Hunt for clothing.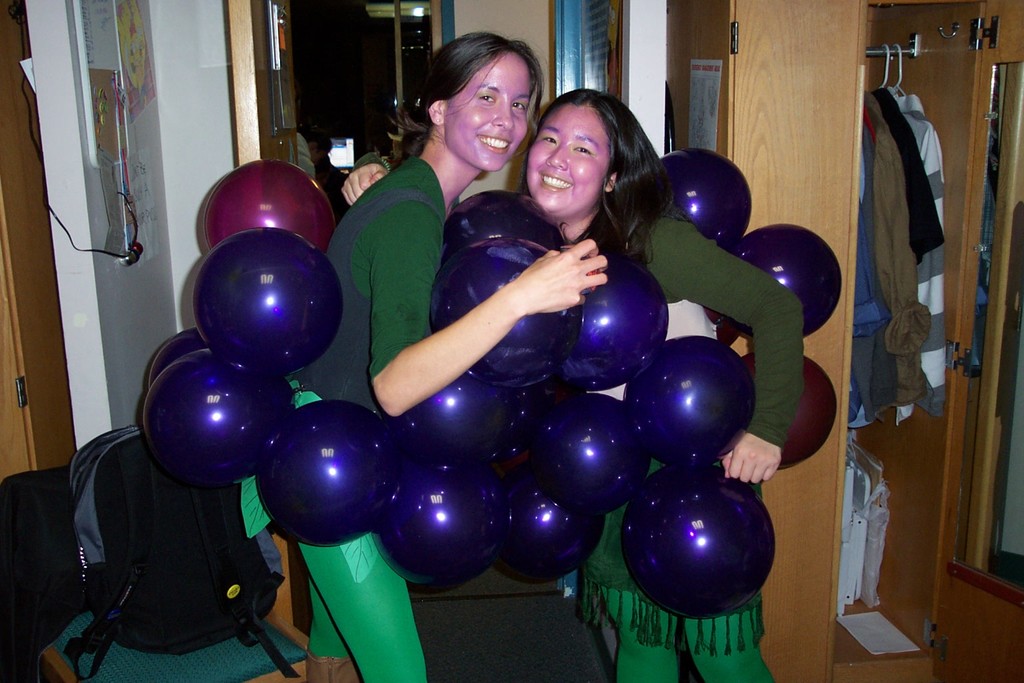
Hunted down at [x1=555, y1=202, x2=805, y2=682].
